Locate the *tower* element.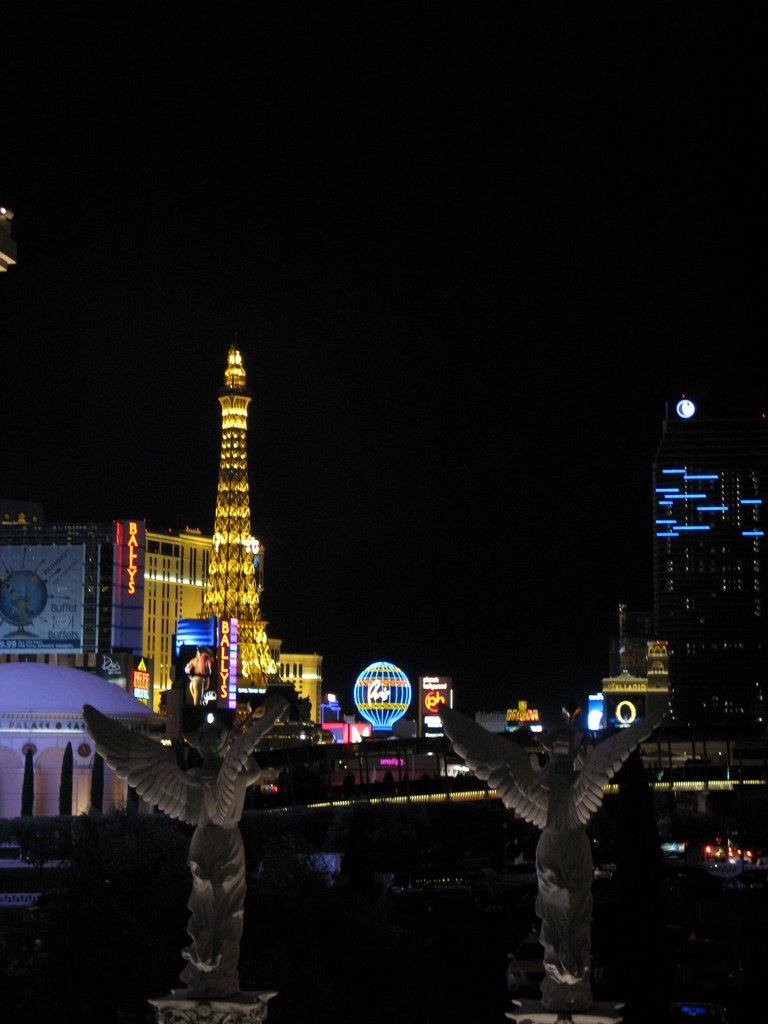
Element bbox: bbox=[181, 307, 331, 732].
